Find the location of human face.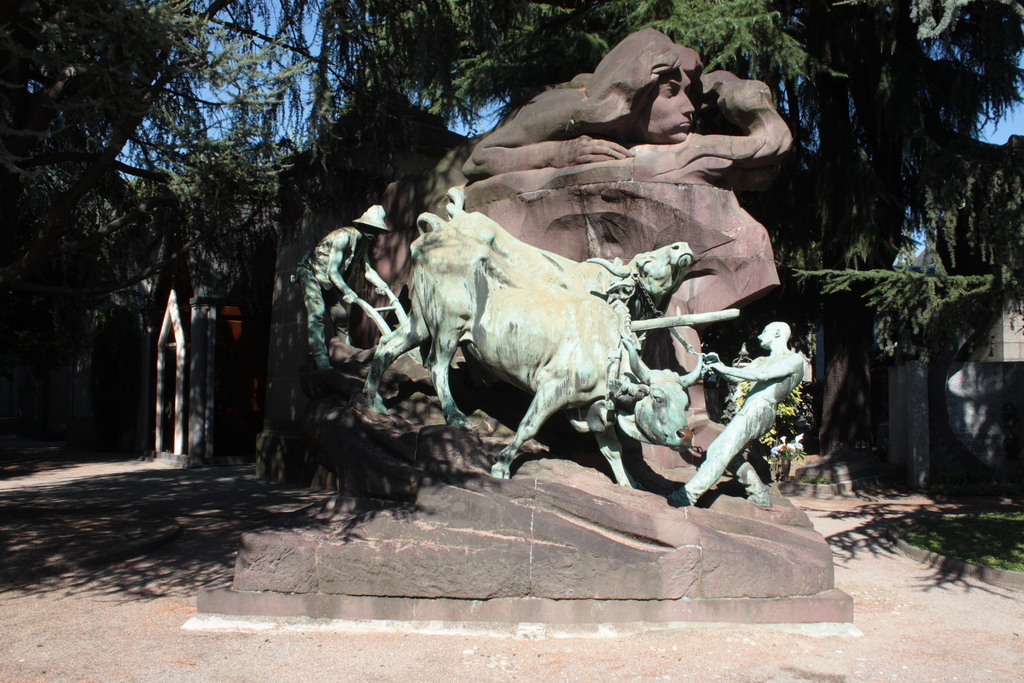
Location: l=756, t=323, r=780, b=347.
